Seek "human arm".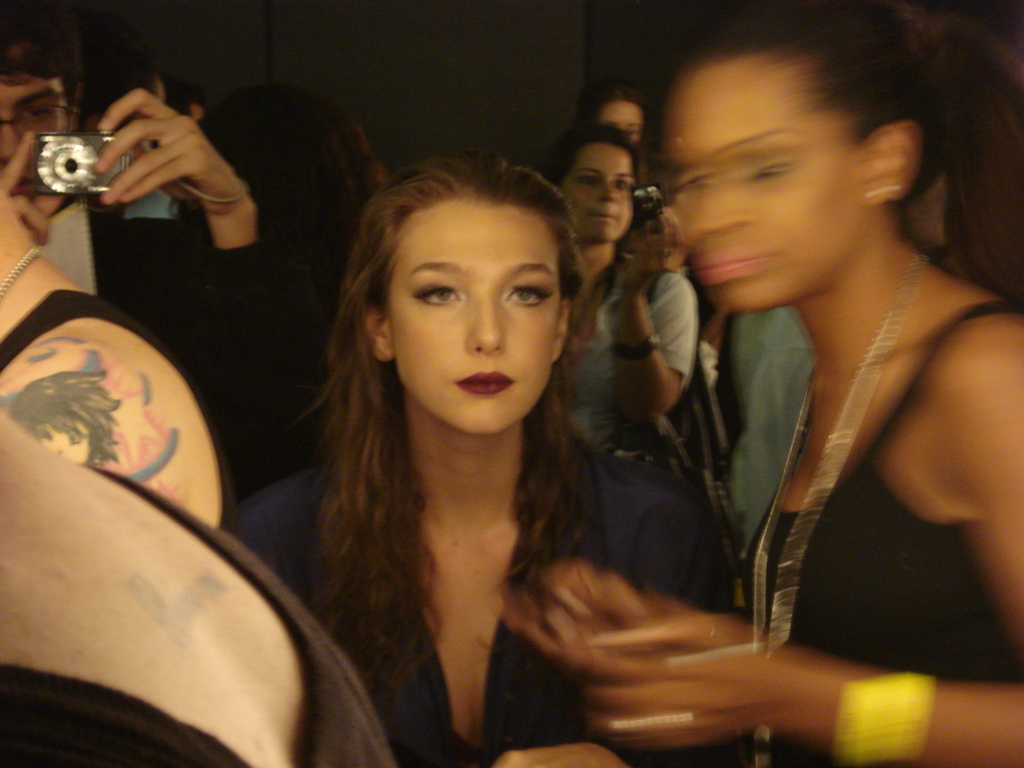
Rect(86, 82, 276, 404).
